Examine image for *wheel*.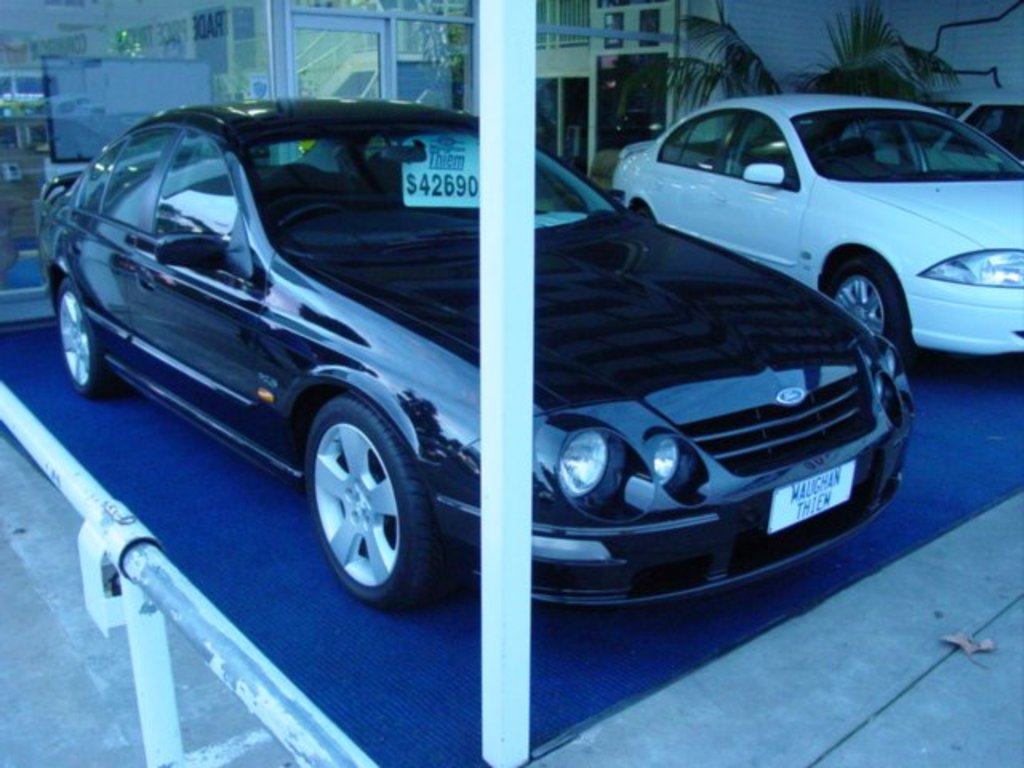
Examination result: pyautogui.locateOnScreen(822, 258, 912, 344).
